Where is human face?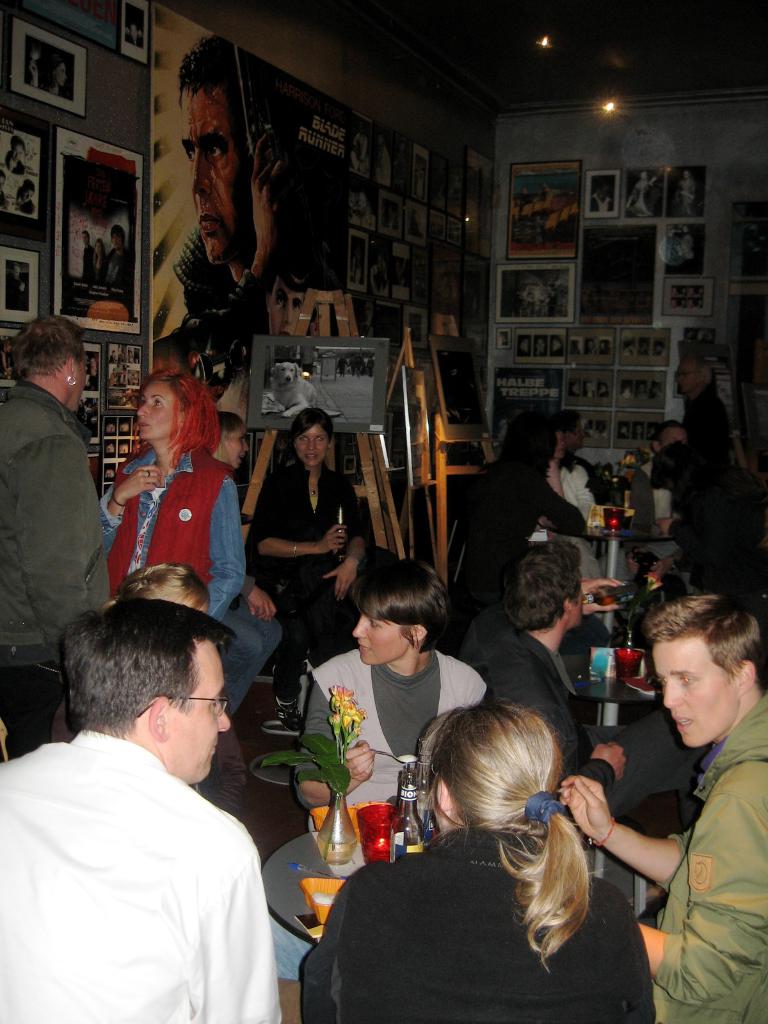
region(225, 428, 249, 468).
